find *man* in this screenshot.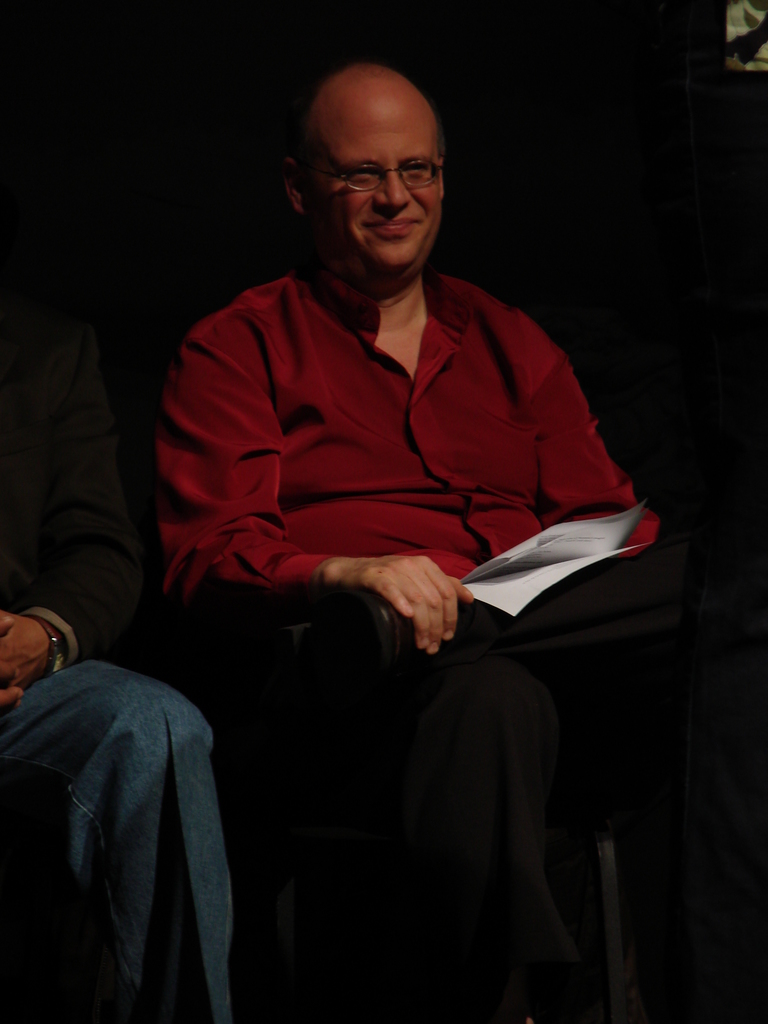
The bounding box for *man* is 130,49,653,994.
